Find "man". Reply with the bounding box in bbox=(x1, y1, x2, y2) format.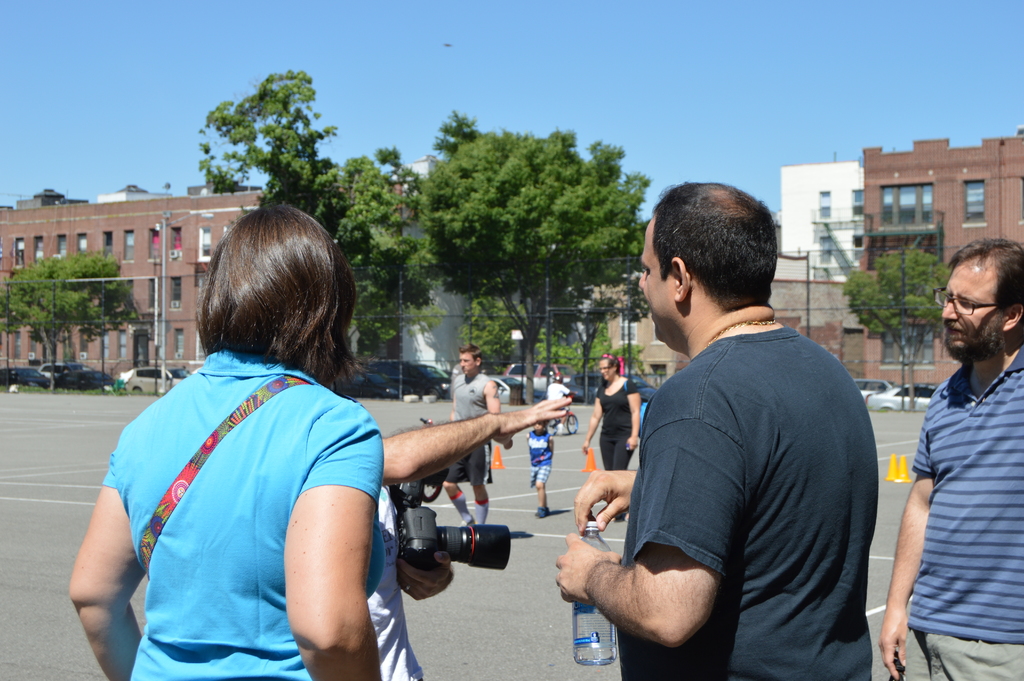
bbox=(369, 393, 572, 680).
